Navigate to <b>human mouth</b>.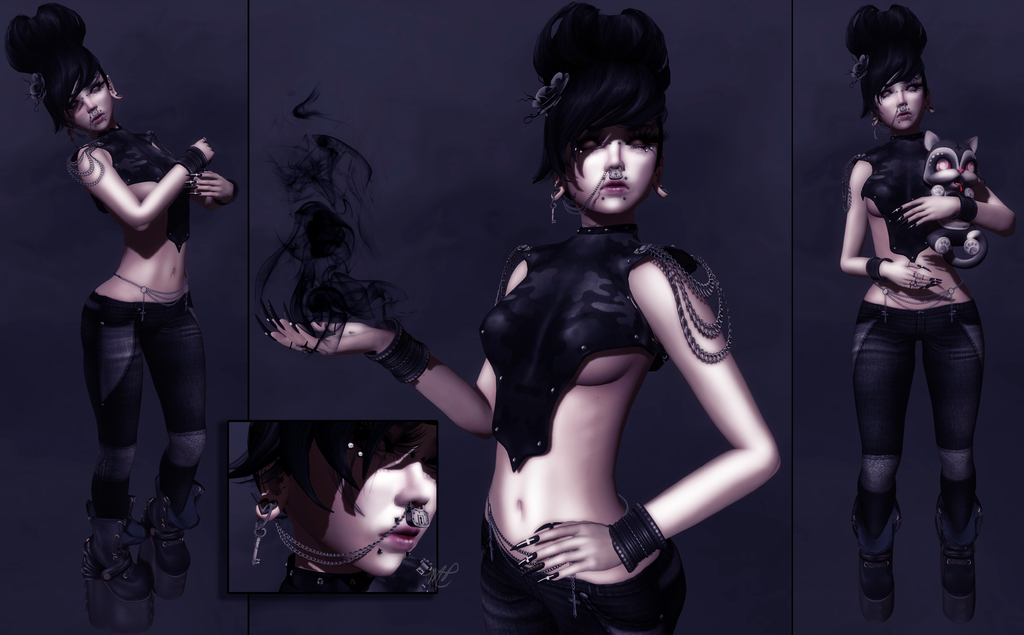
Navigation target: [left=597, top=178, right=629, bottom=194].
